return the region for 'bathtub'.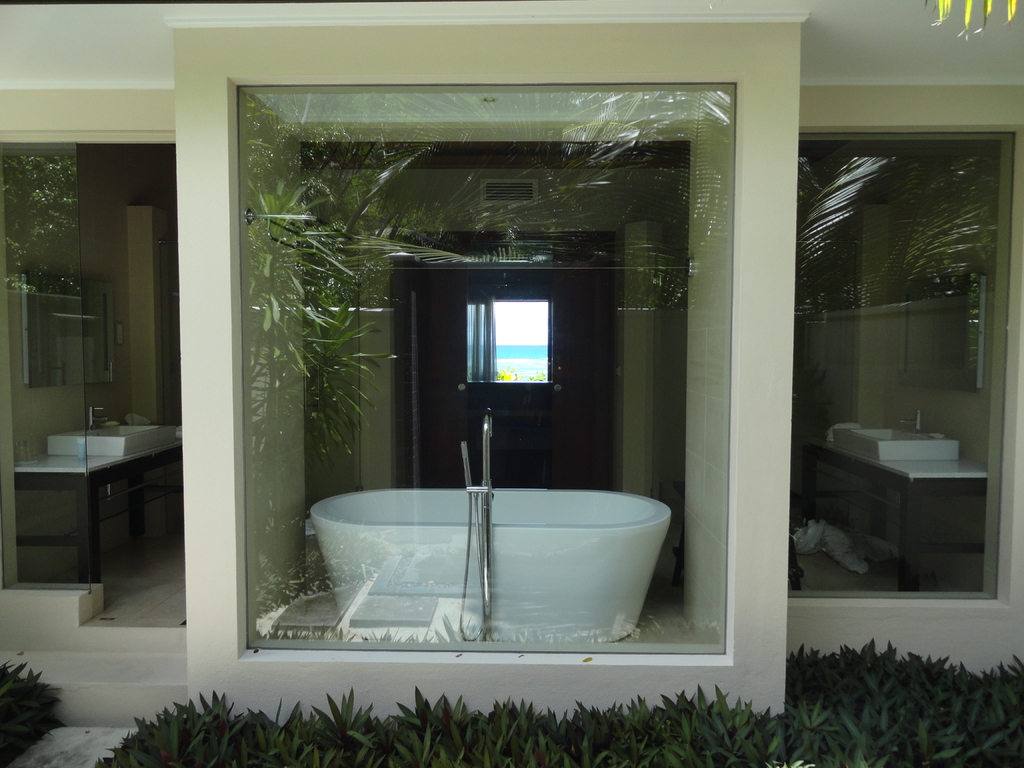
306,487,671,642.
